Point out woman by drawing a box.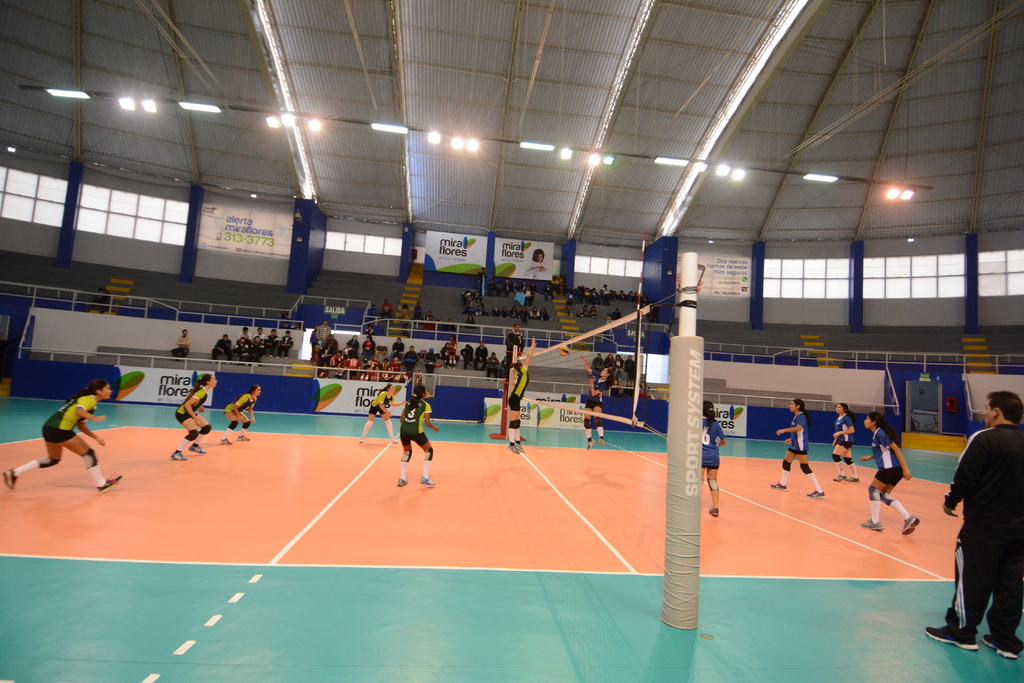
20, 371, 114, 498.
